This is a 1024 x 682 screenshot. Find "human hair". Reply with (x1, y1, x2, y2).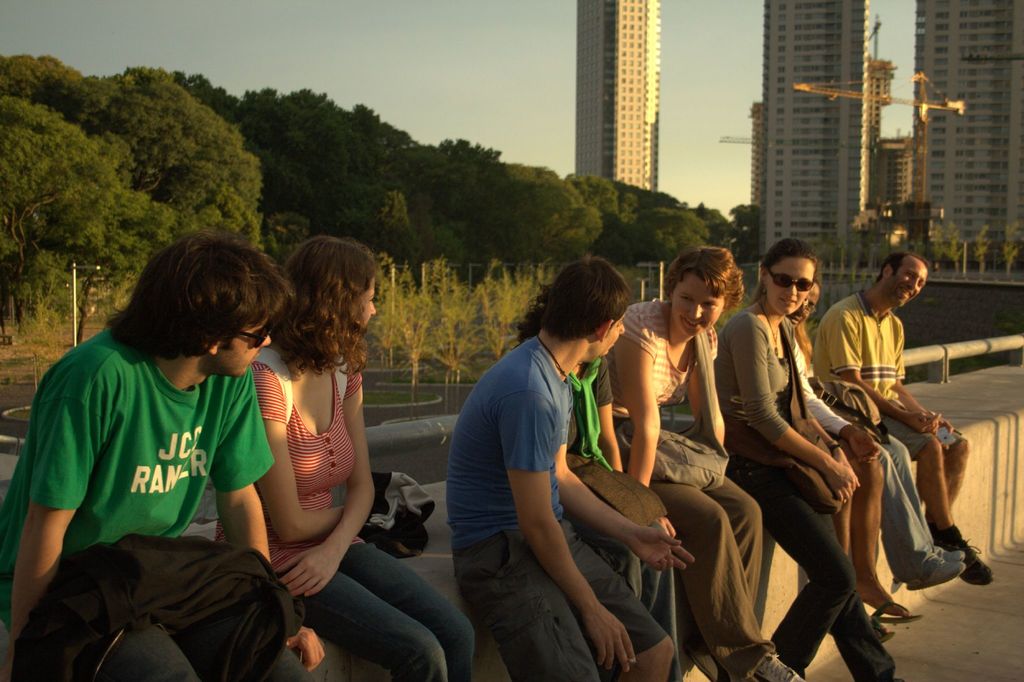
(666, 240, 755, 311).
